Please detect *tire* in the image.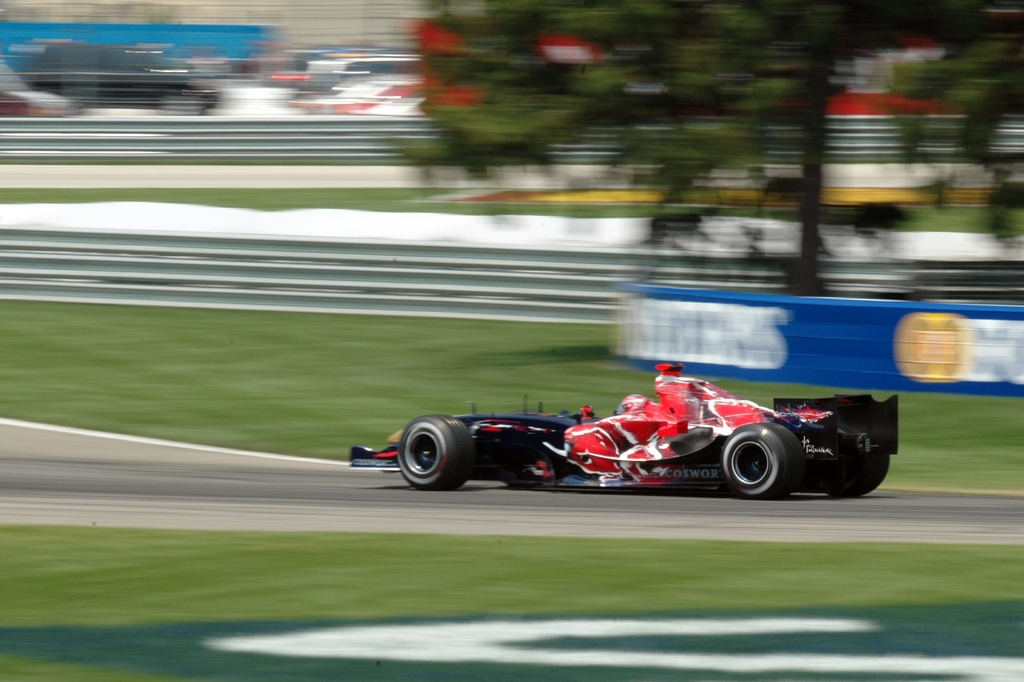
l=718, t=423, r=803, b=499.
